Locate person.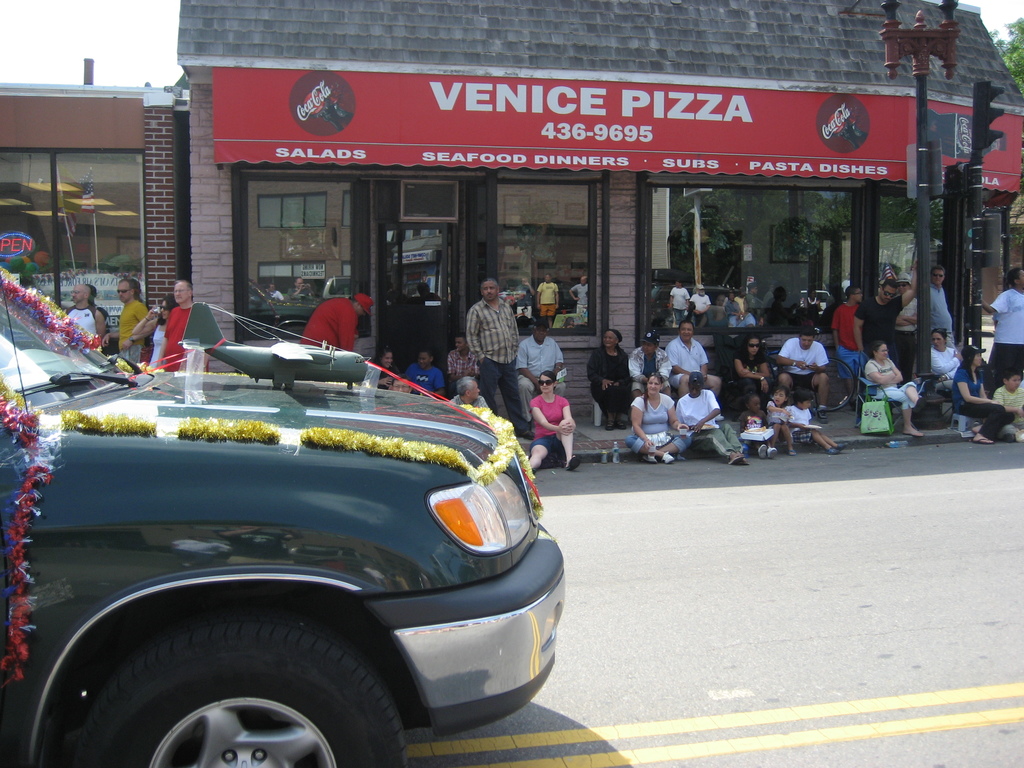
Bounding box: (369, 351, 397, 390).
